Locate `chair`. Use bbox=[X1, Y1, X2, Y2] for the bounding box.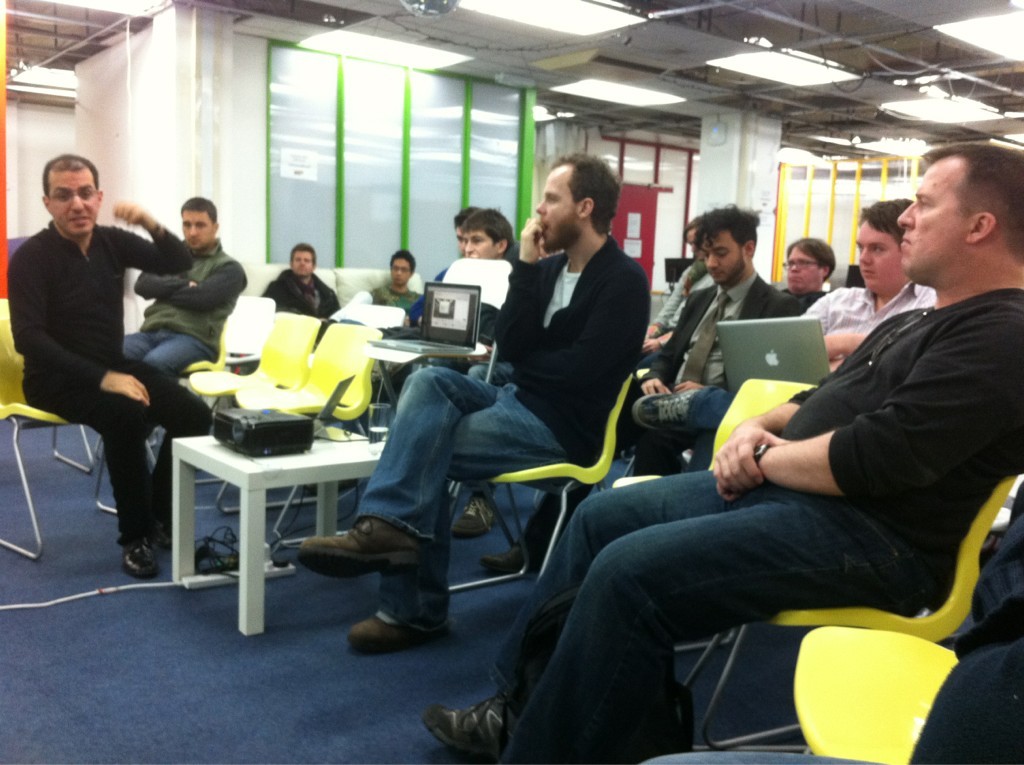
bbox=[680, 466, 1023, 747].
